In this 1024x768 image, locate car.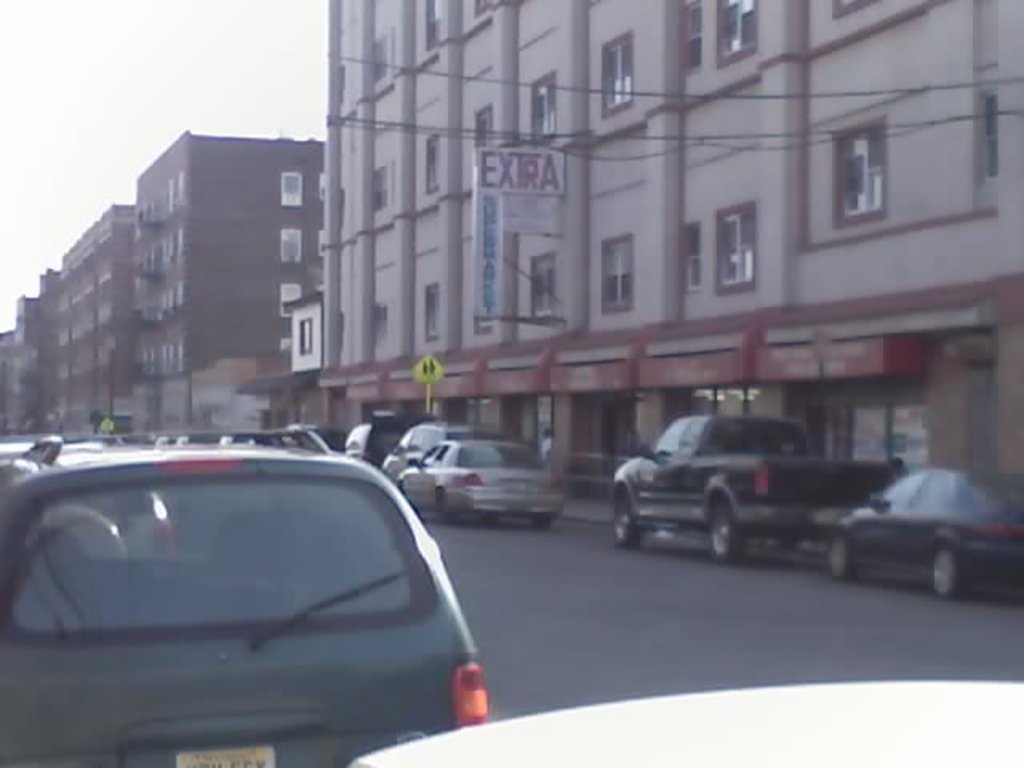
Bounding box: select_region(389, 437, 571, 528).
